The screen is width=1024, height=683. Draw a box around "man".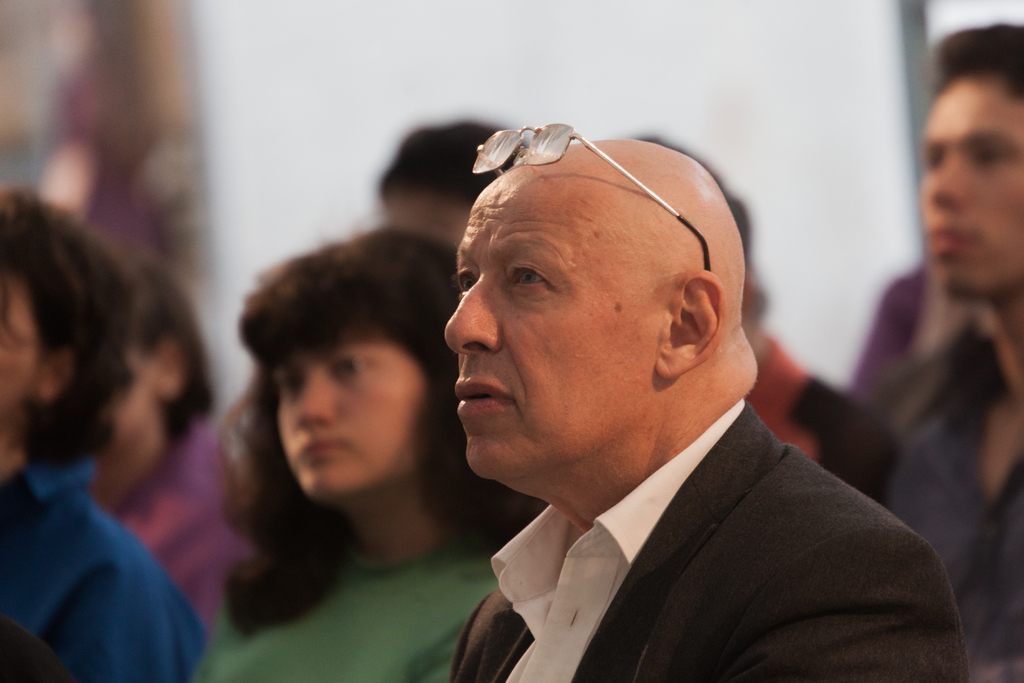
(left=349, top=119, right=973, bottom=675).
